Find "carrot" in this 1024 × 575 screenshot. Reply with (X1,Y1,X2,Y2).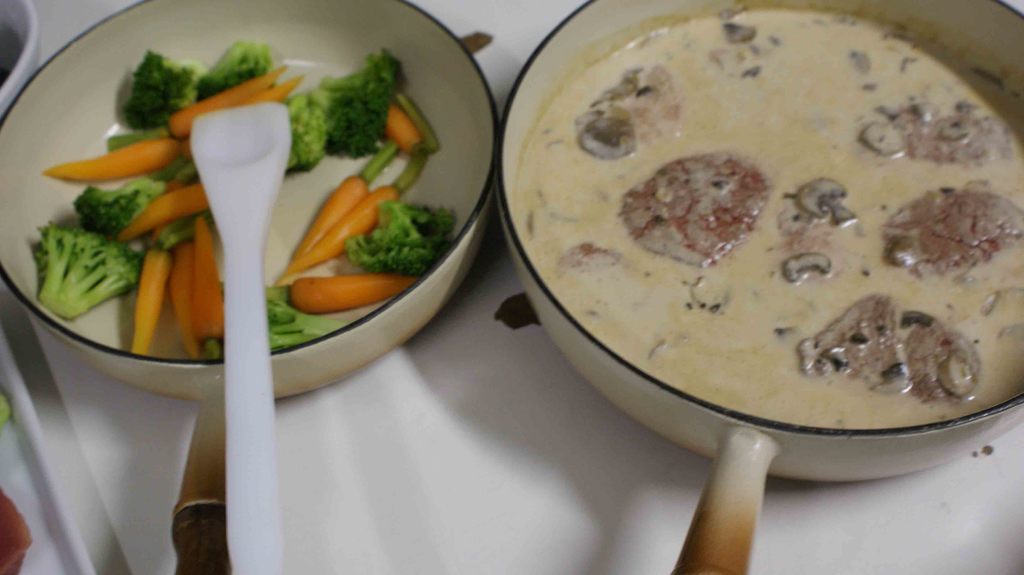
(85,75,429,358).
